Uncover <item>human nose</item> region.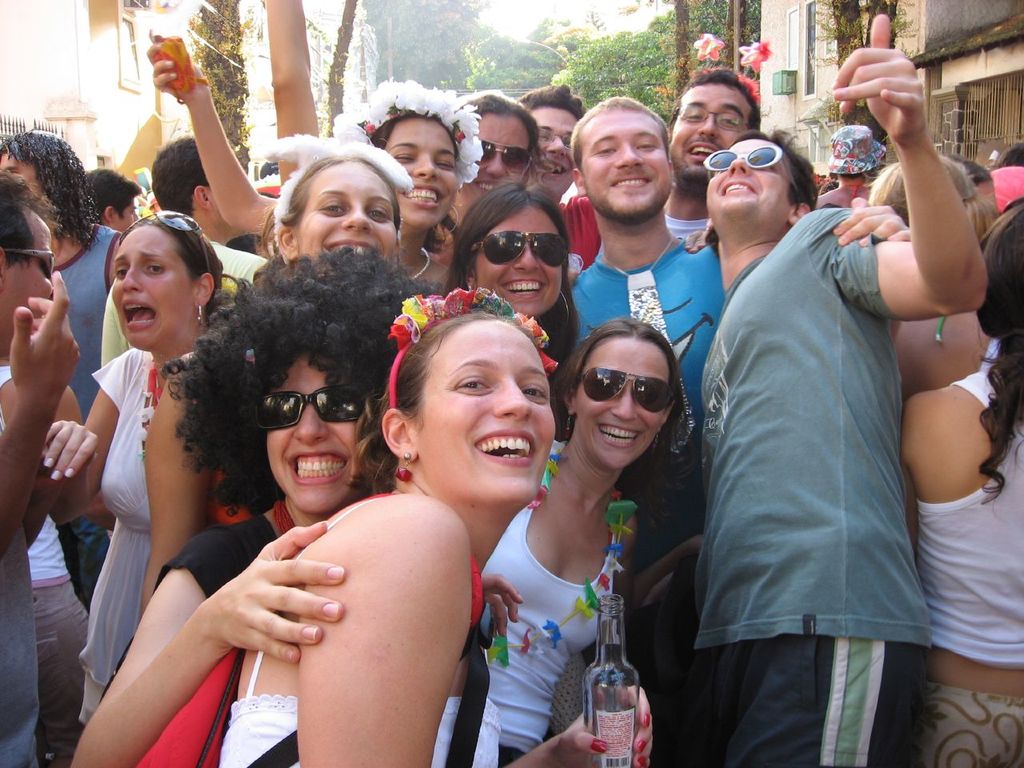
Uncovered: box(487, 150, 510, 178).
